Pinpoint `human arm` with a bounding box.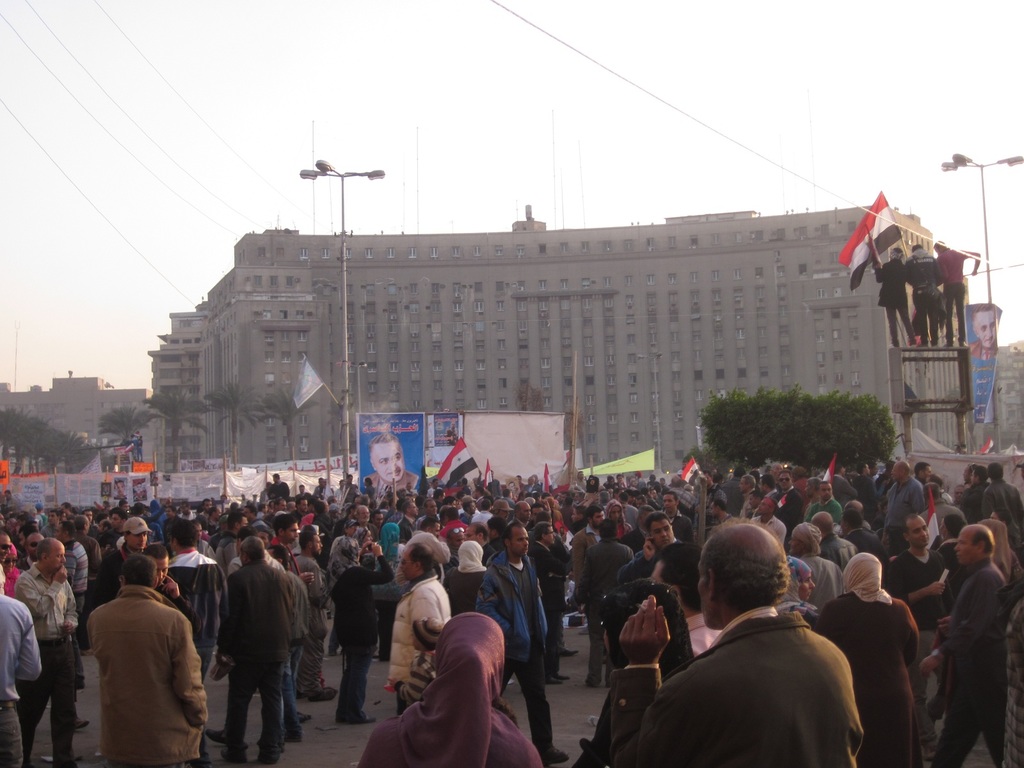
(426,491,433,499).
